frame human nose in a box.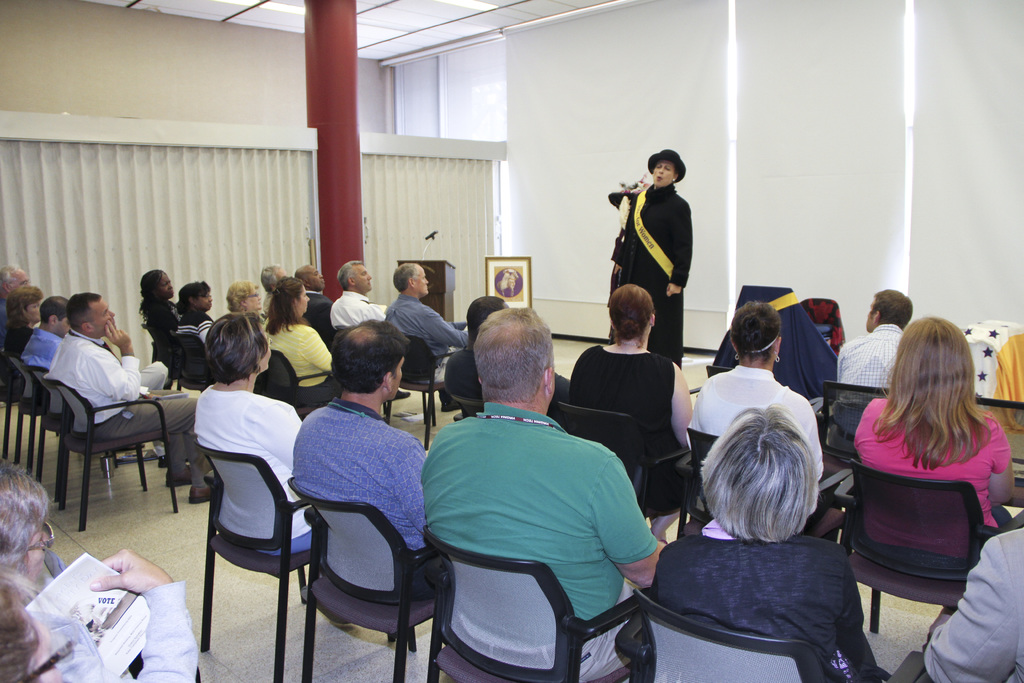
{"left": 366, "top": 272, "right": 371, "bottom": 279}.
